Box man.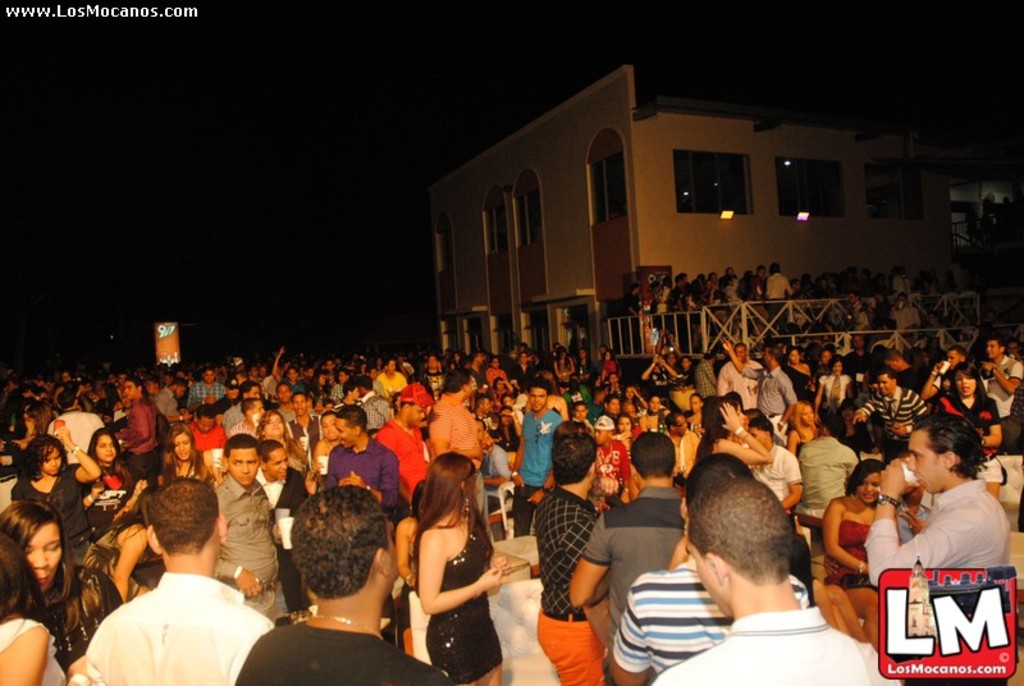
box=[509, 379, 575, 540].
